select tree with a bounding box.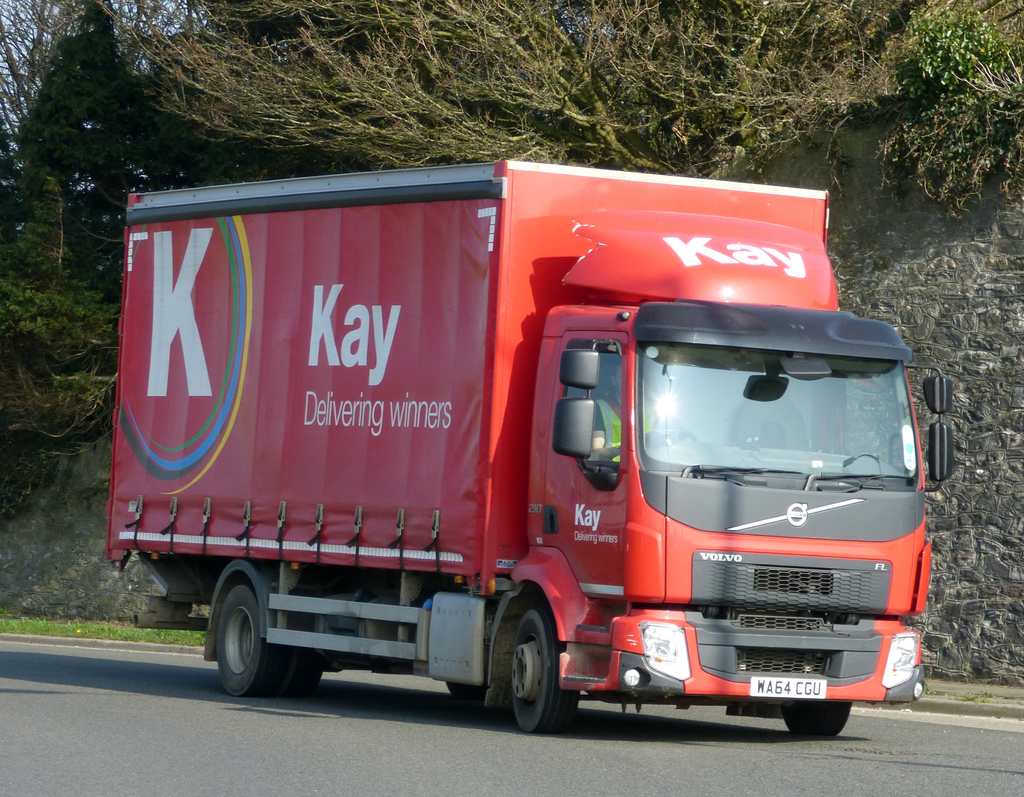
x1=104 y1=0 x2=1023 y2=168.
